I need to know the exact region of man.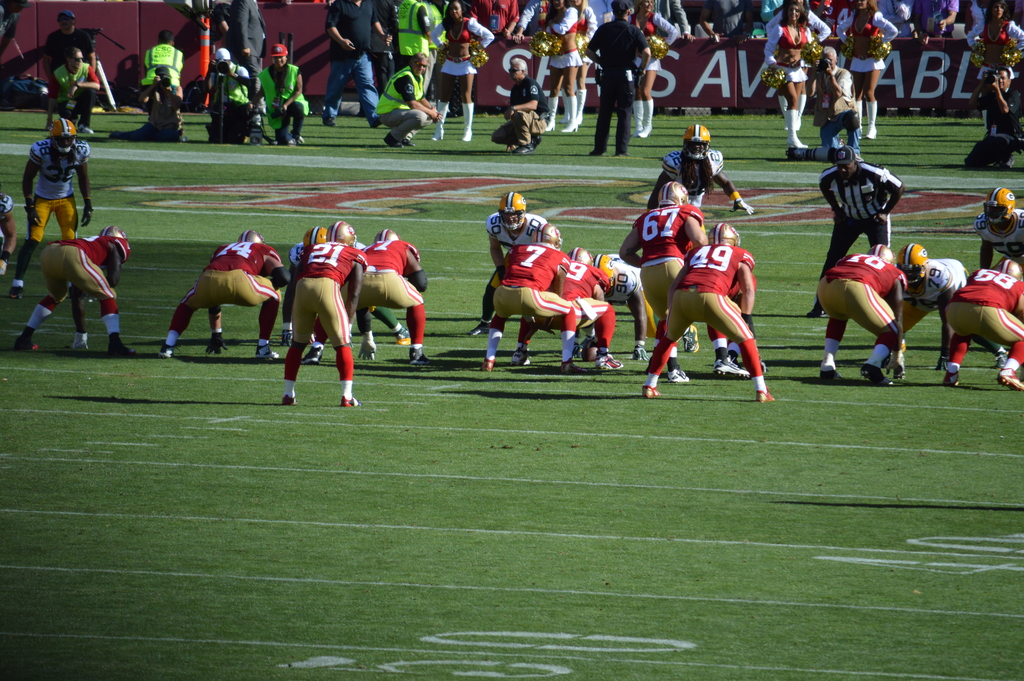
Region: l=646, t=124, r=754, b=218.
